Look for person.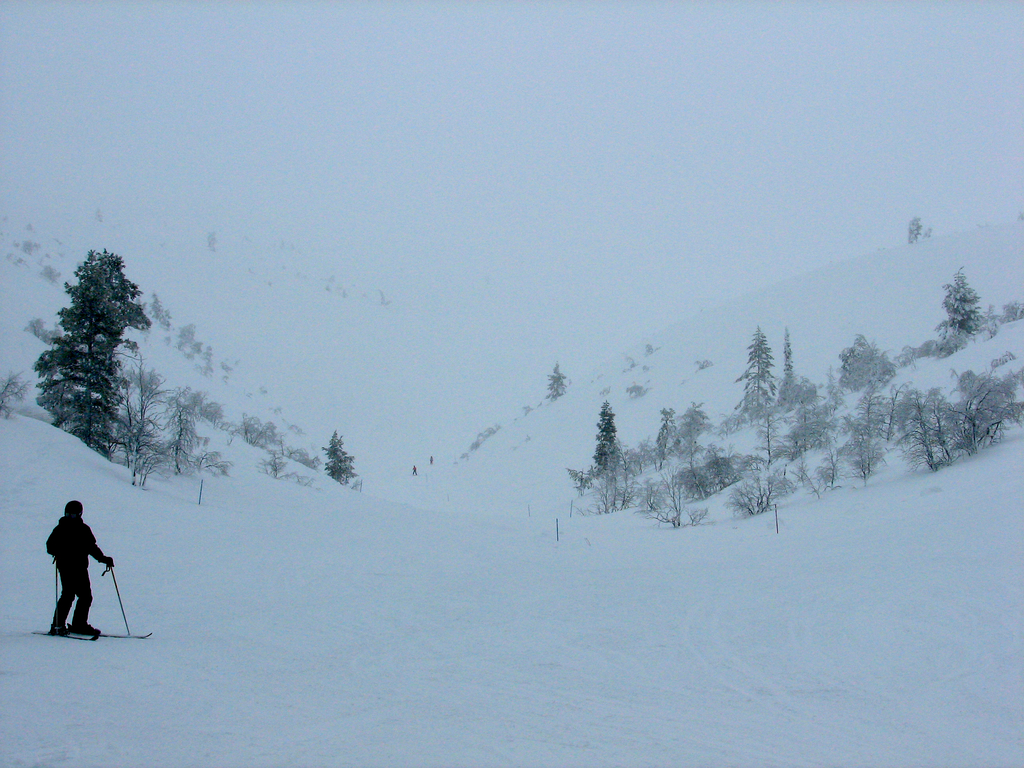
Found: 38, 488, 122, 650.
